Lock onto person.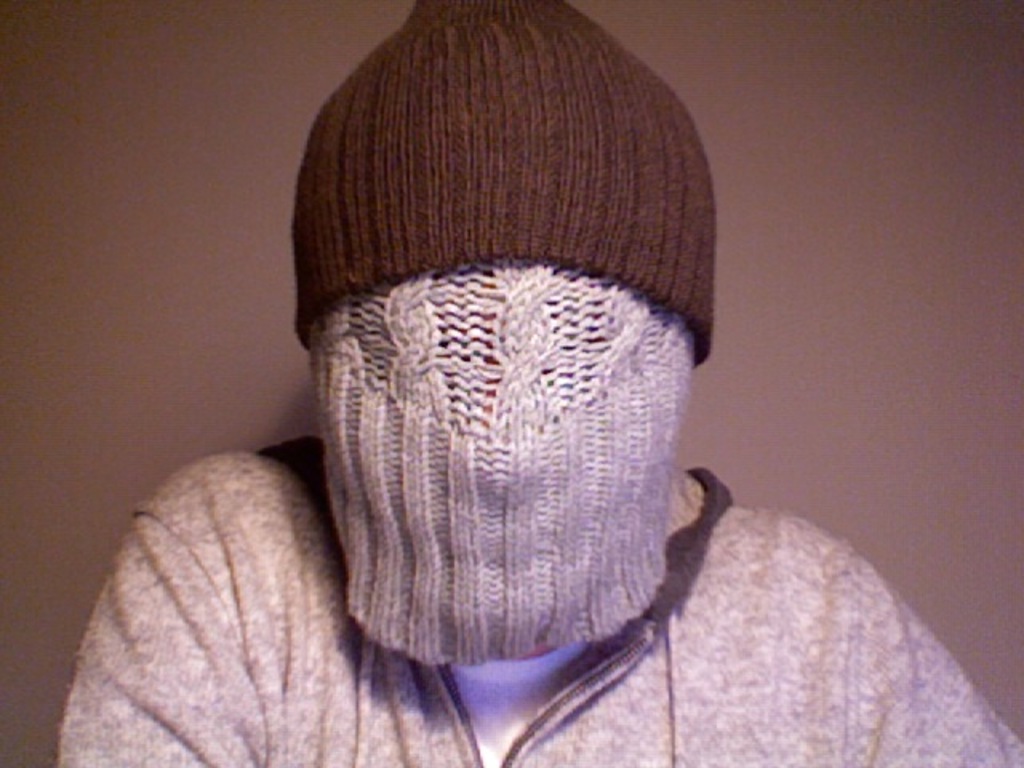
Locked: 56, 0, 1022, 766.
